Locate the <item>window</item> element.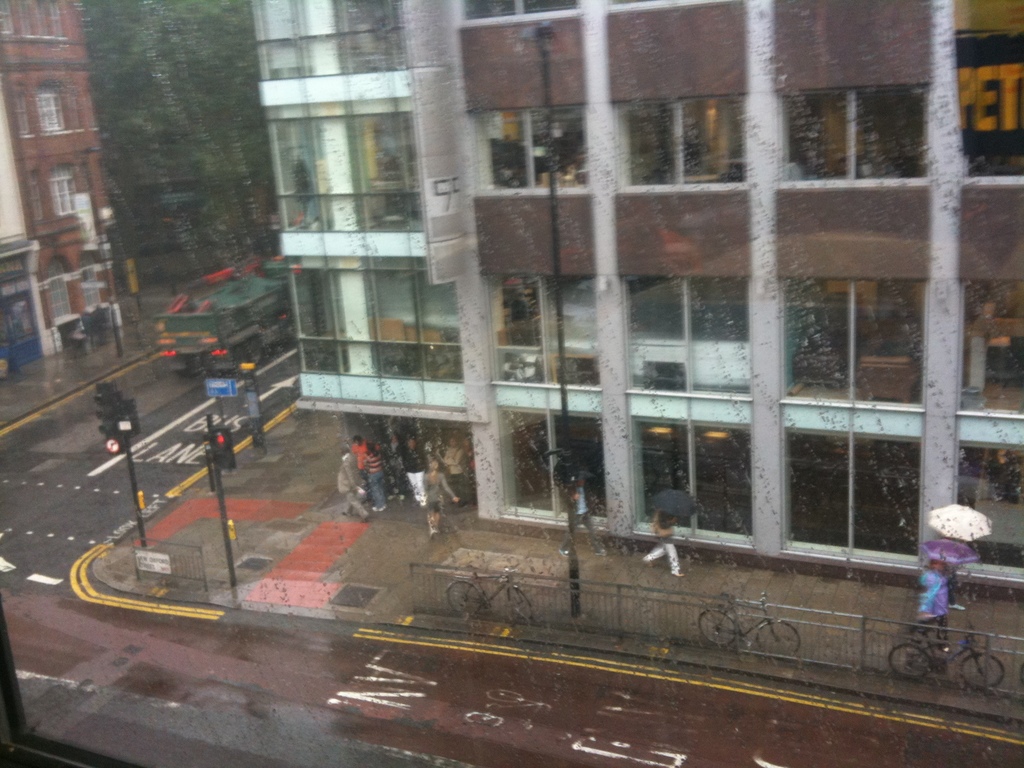
Element bbox: <box>76,257,102,316</box>.
